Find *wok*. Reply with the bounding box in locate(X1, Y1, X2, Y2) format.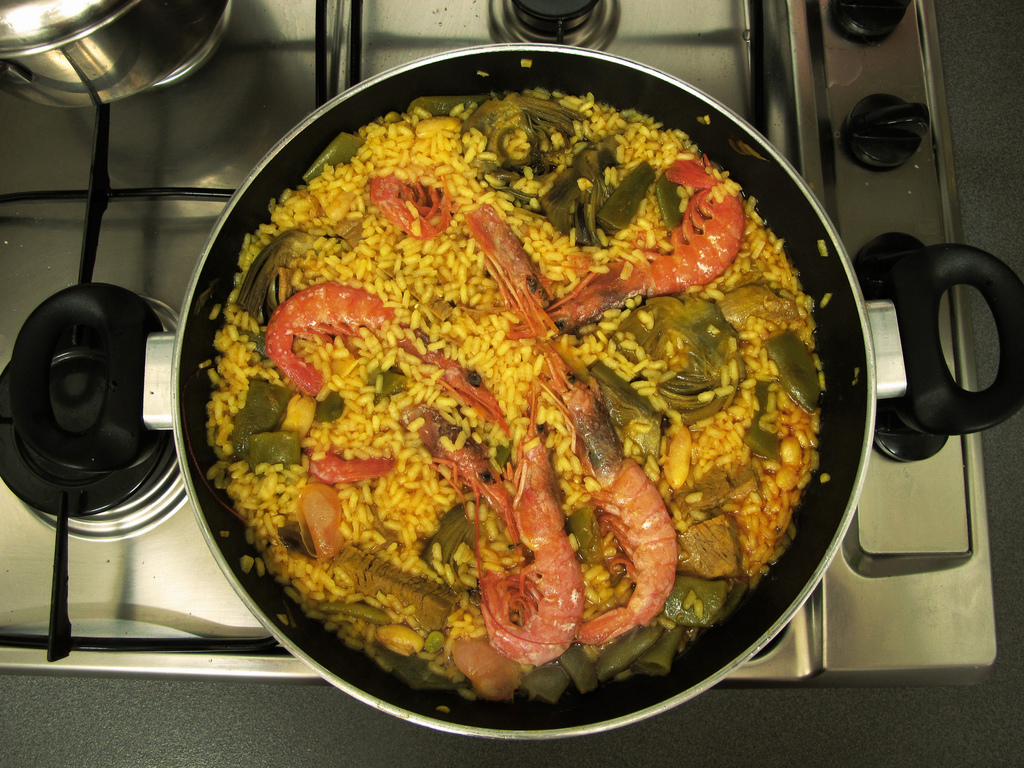
locate(137, 28, 891, 735).
